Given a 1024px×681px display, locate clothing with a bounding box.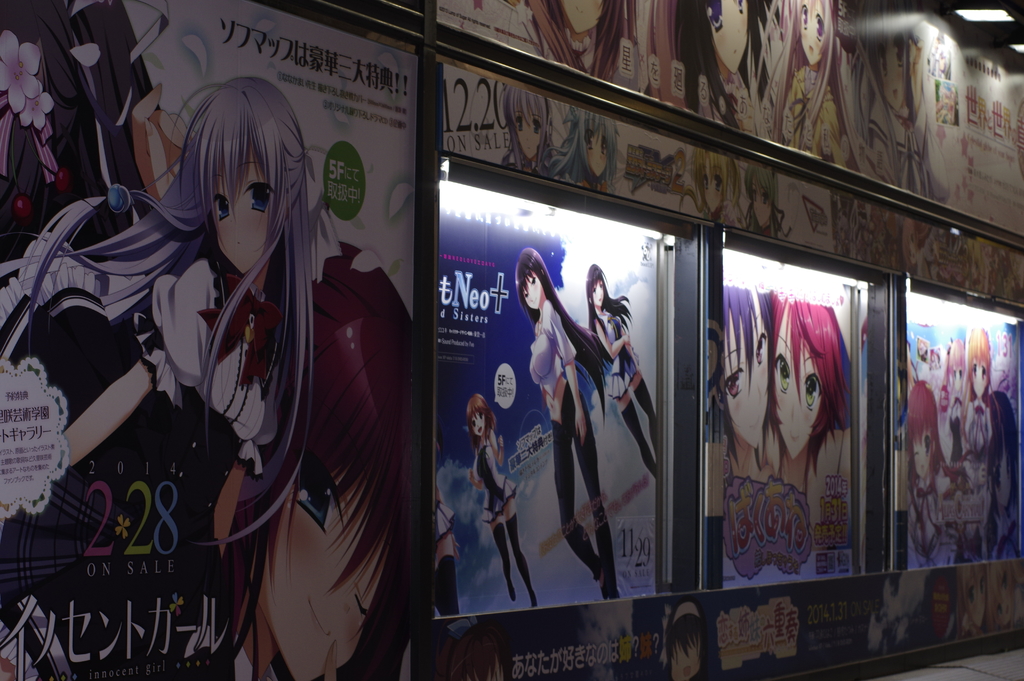
Located: BBox(605, 300, 664, 480).
